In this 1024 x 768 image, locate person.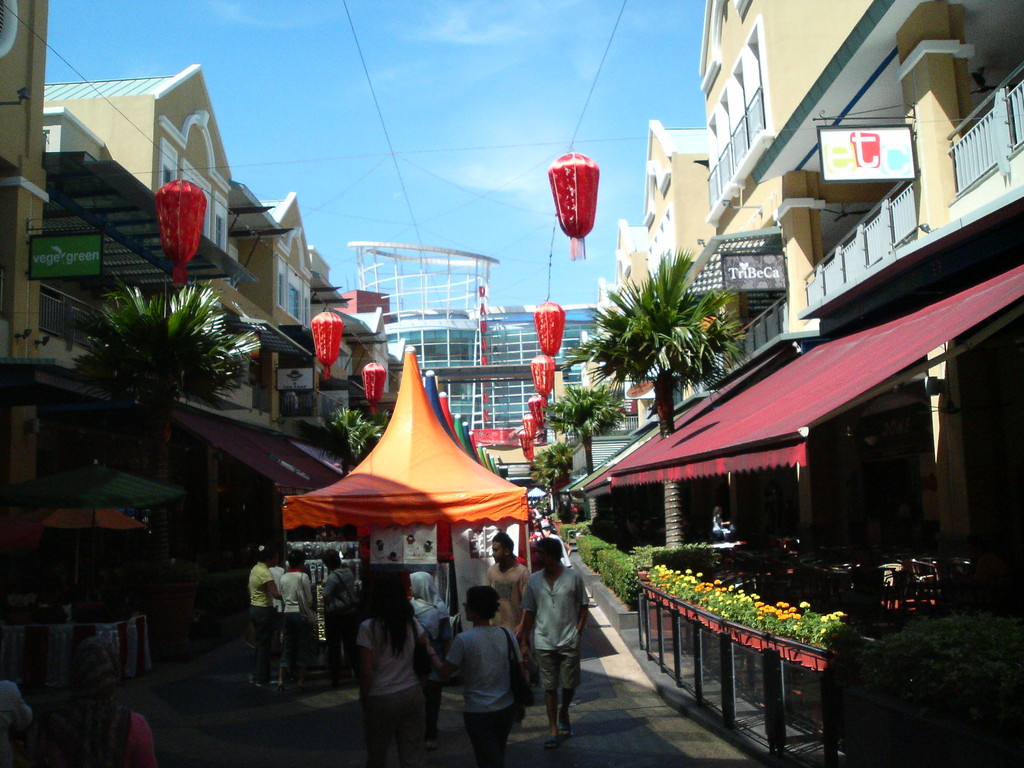
Bounding box: <box>0,664,31,767</box>.
